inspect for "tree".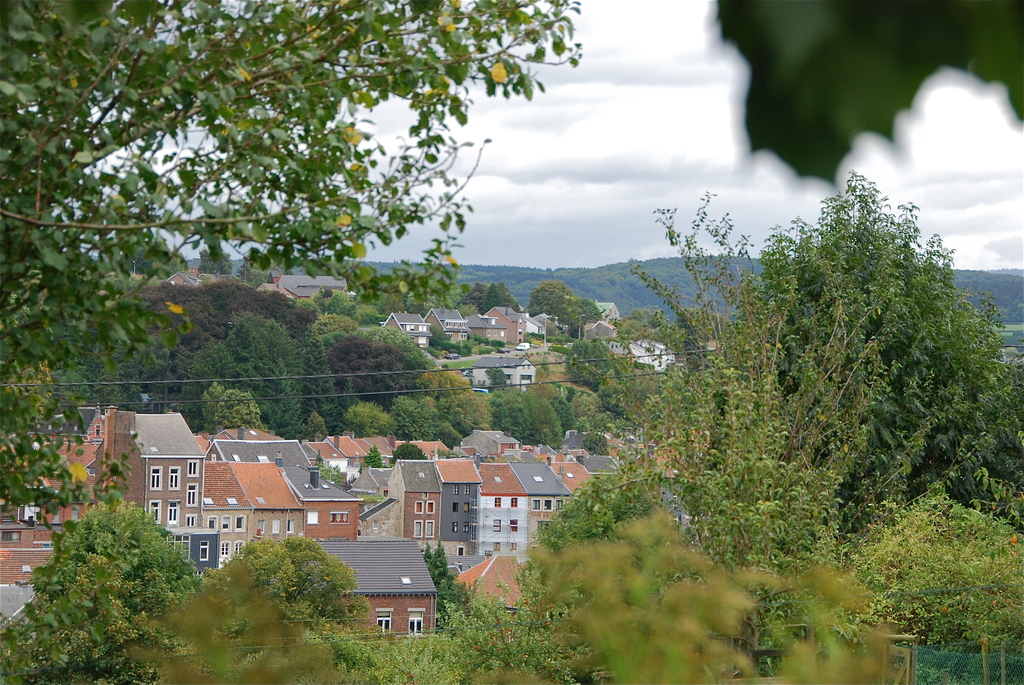
Inspection: select_region(604, 366, 664, 414).
